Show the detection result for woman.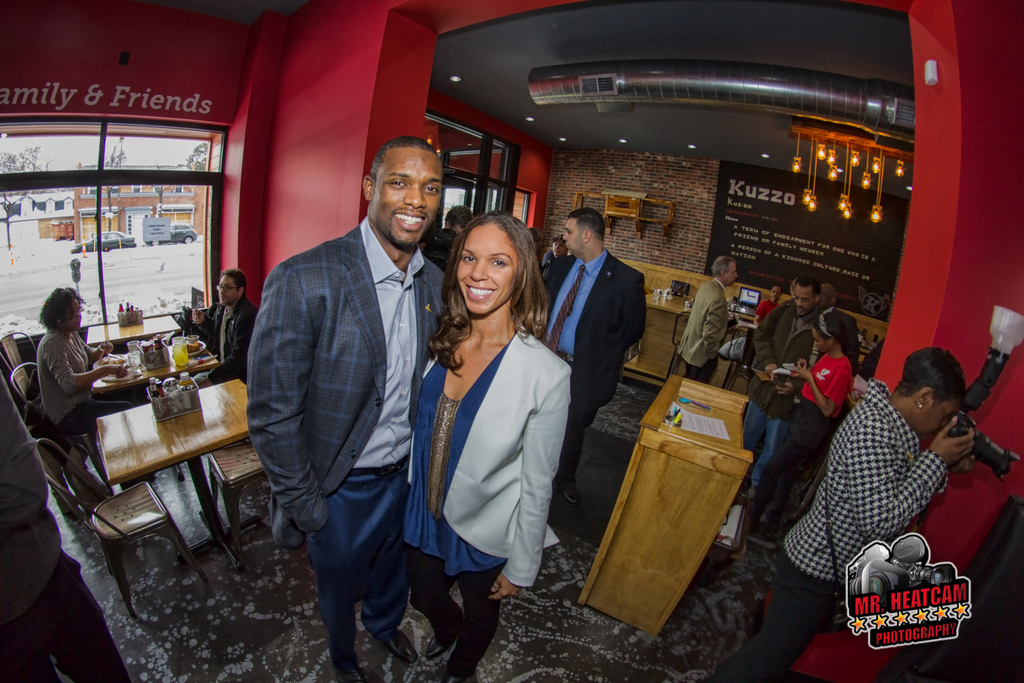
{"x1": 707, "y1": 347, "x2": 980, "y2": 682}.
